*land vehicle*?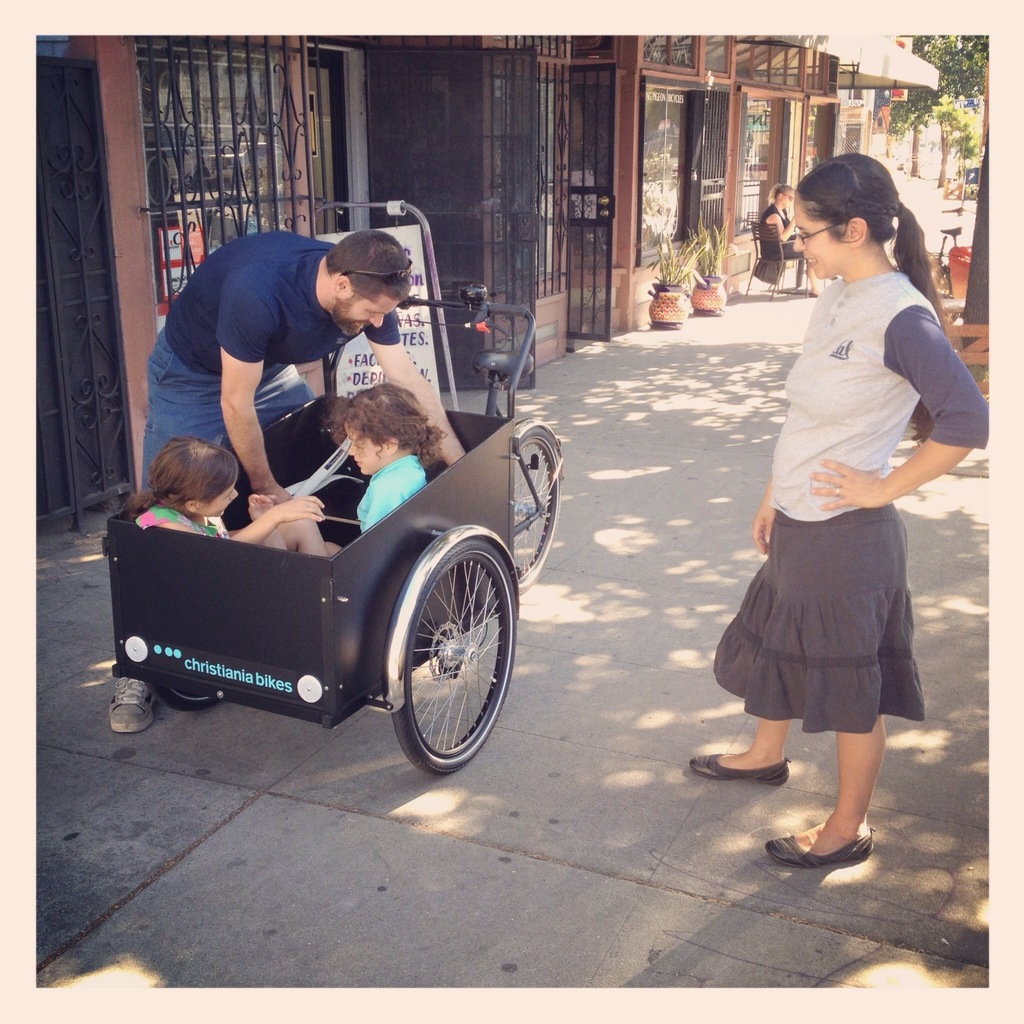
{"x1": 100, "y1": 335, "x2": 572, "y2": 802}
